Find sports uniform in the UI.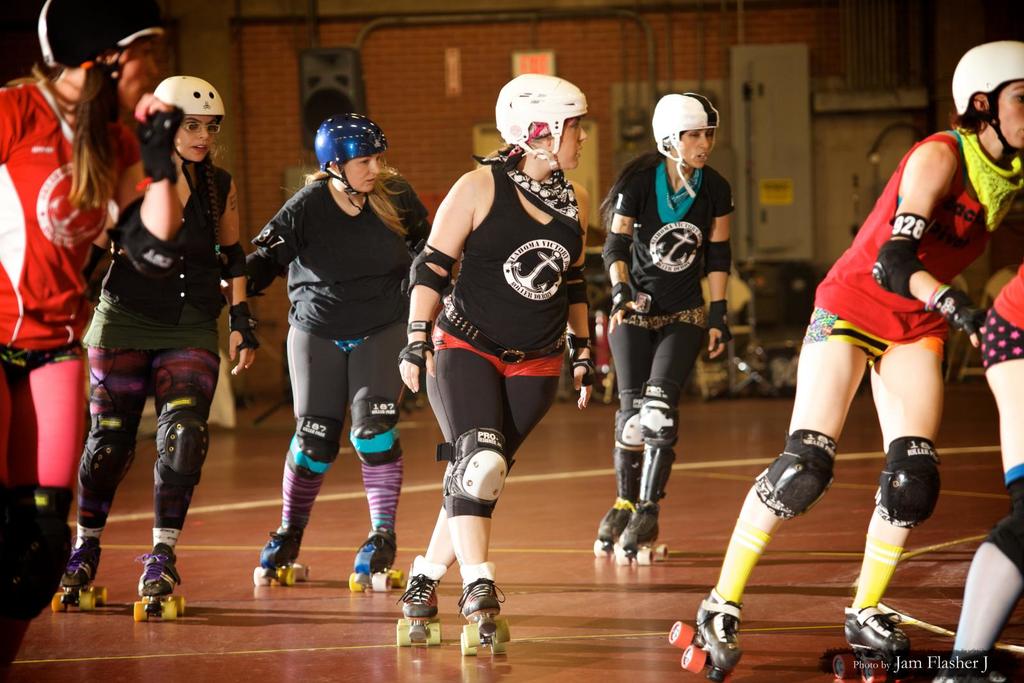
UI element at <region>599, 154, 733, 520</region>.
